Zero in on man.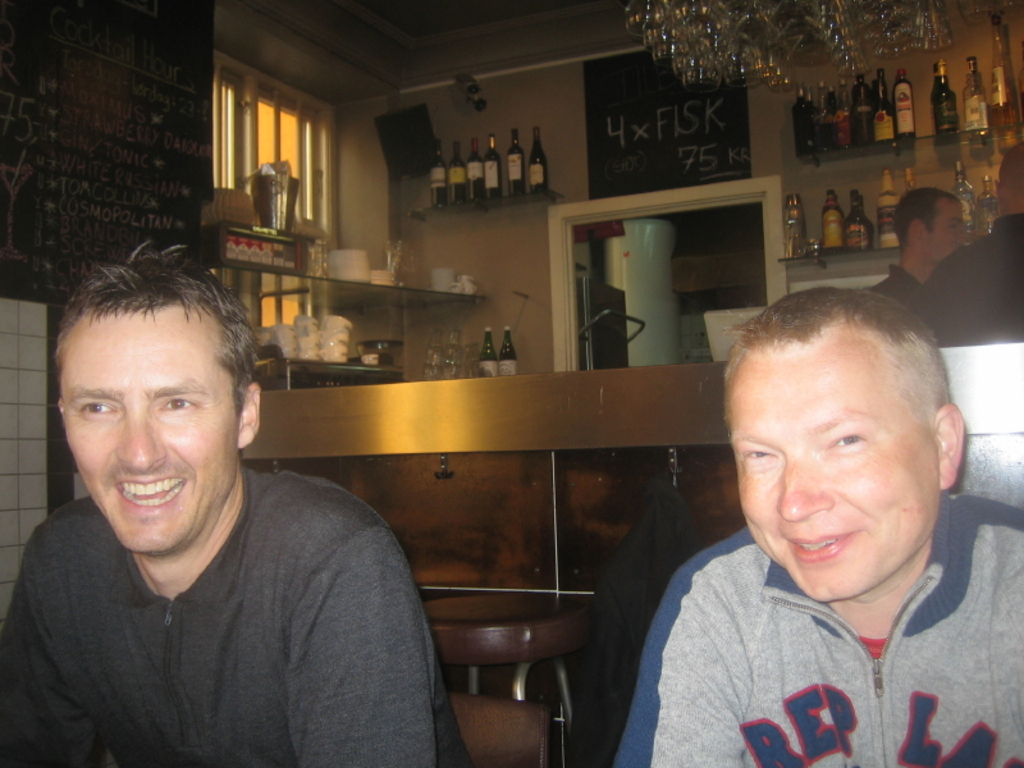
Zeroed in: box=[913, 143, 1023, 351].
